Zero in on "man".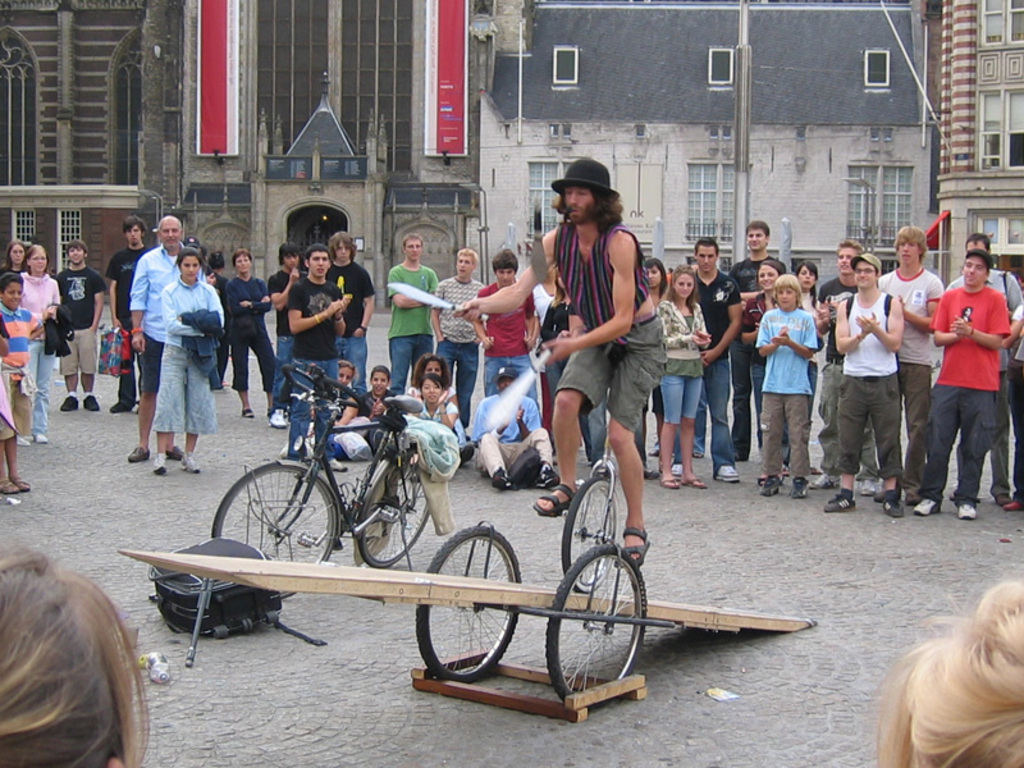
Zeroed in: 463, 160, 667, 576.
